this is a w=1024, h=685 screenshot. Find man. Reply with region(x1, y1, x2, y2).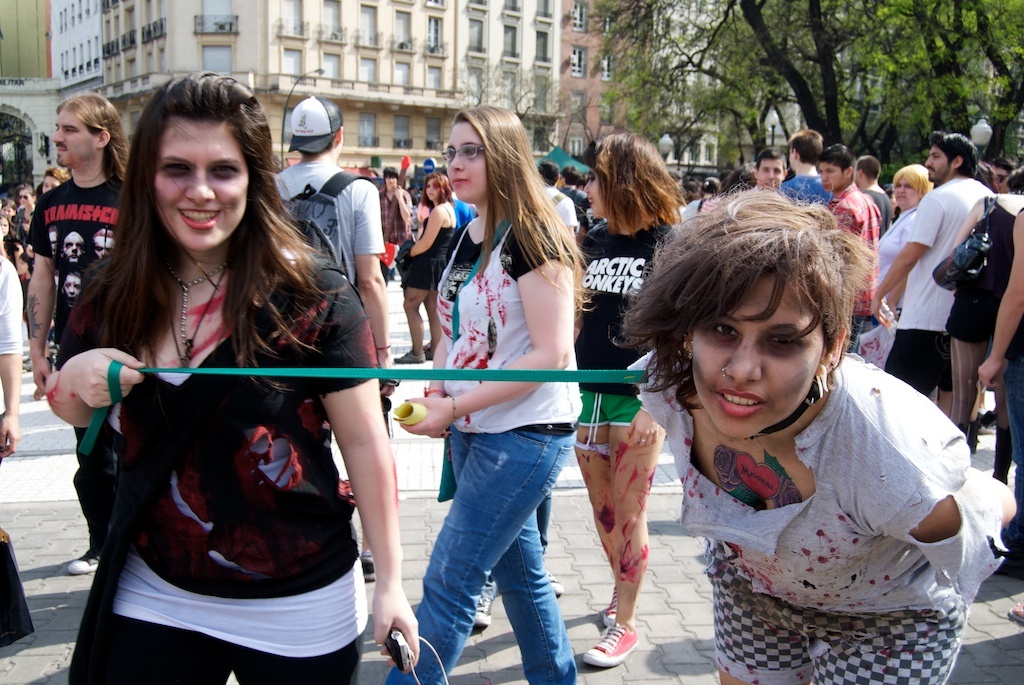
region(856, 155, 891, 236).
